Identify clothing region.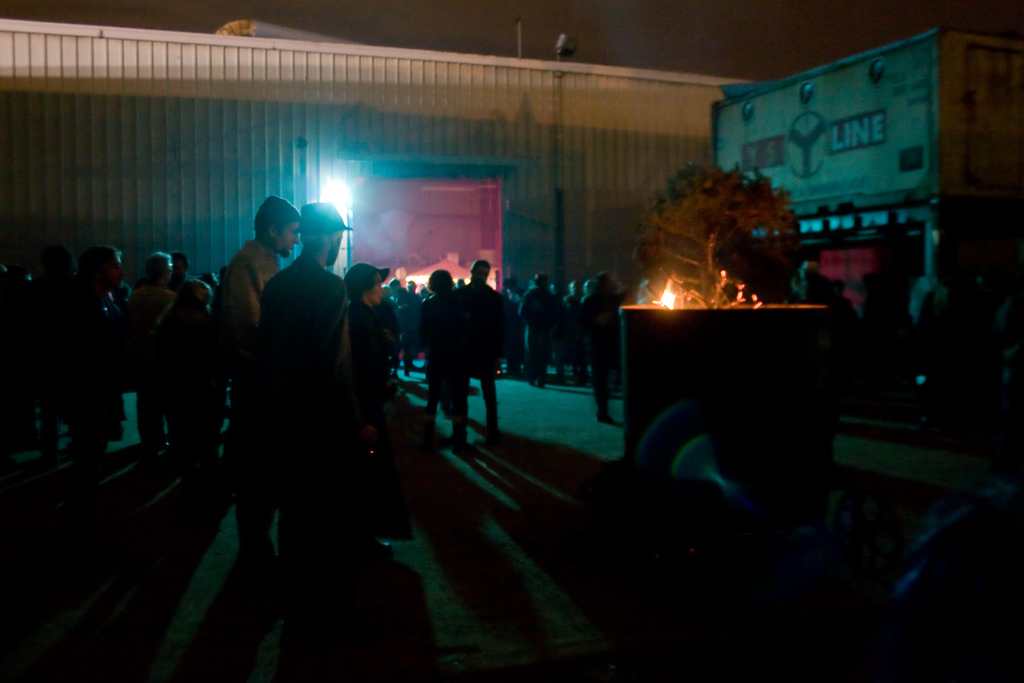
Region: (x1=517, y1=289, x2=564, y2=393).
